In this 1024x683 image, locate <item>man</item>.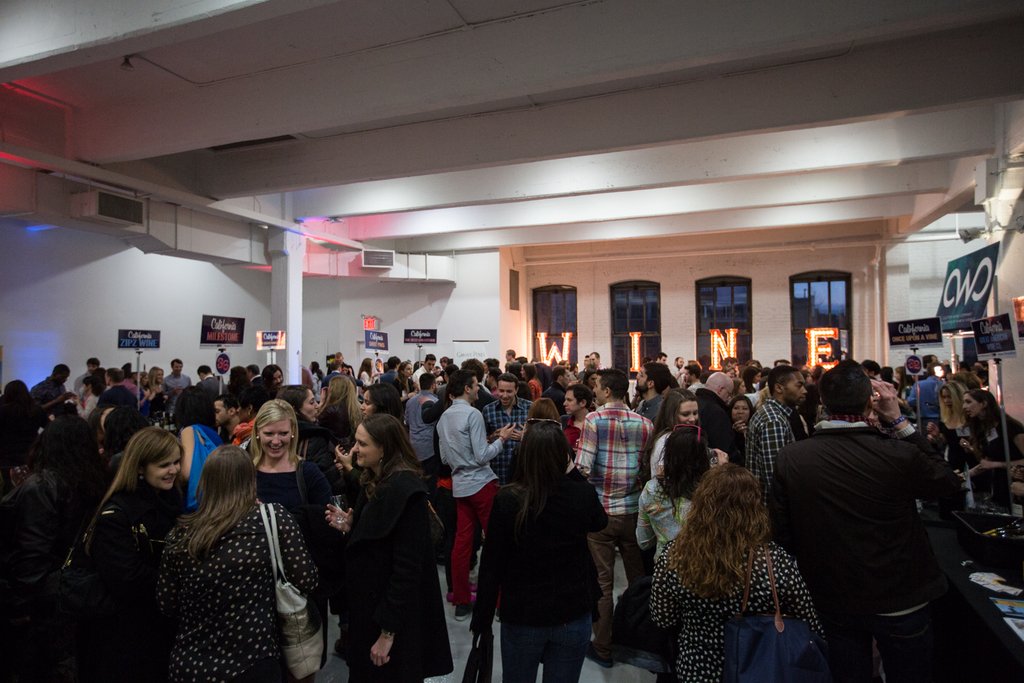
Bounding box: [160, 357, 197, 413].
